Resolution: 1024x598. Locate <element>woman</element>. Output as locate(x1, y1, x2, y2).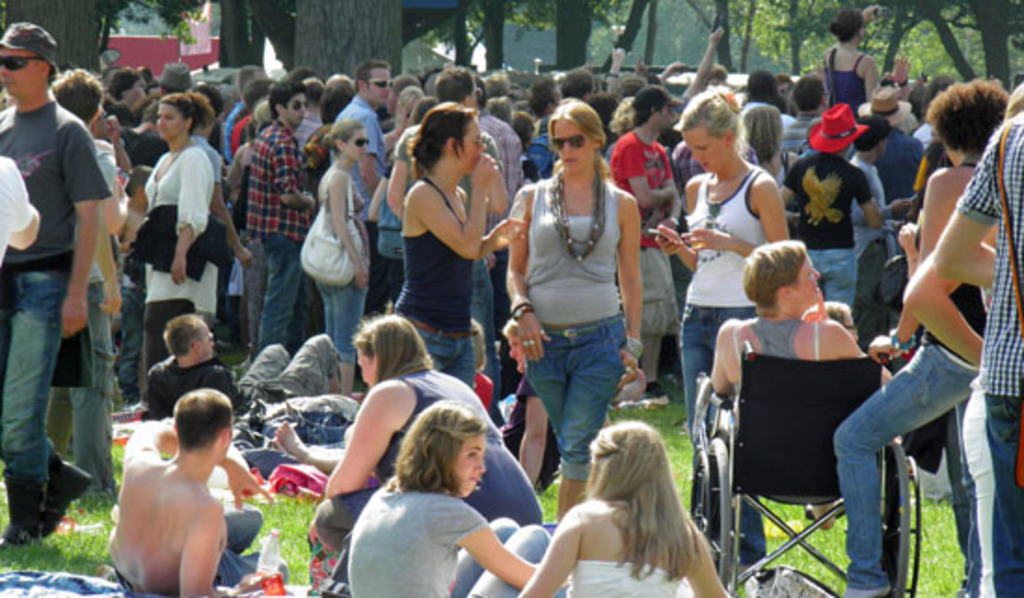
locate(655, 86, 795, 512).
